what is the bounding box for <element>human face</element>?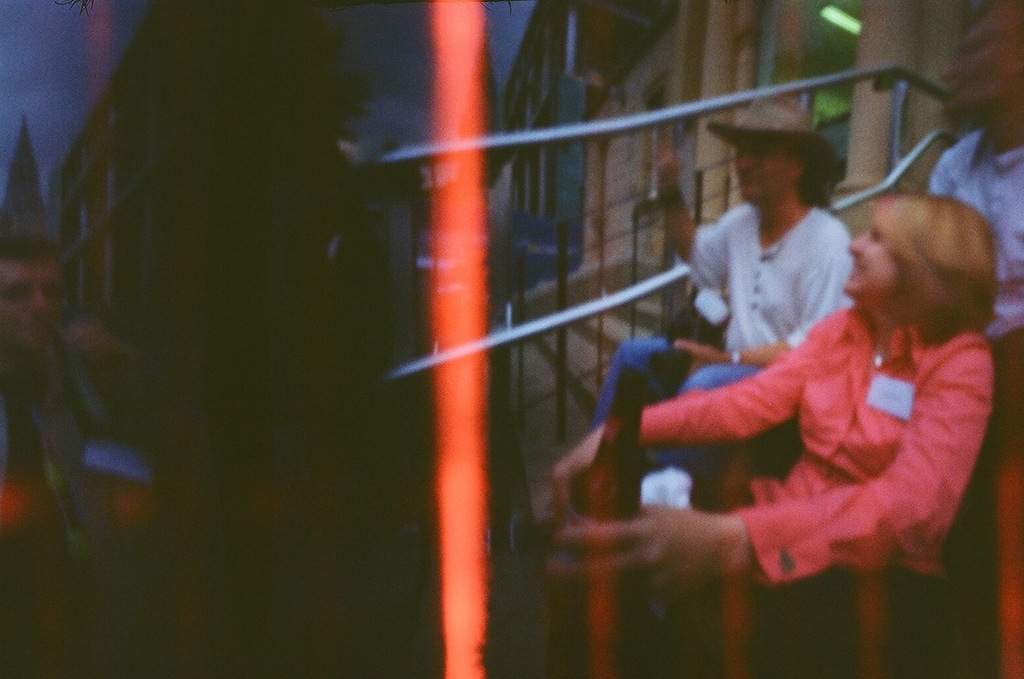
(left=739, top=135, right=792, bottom=200).
